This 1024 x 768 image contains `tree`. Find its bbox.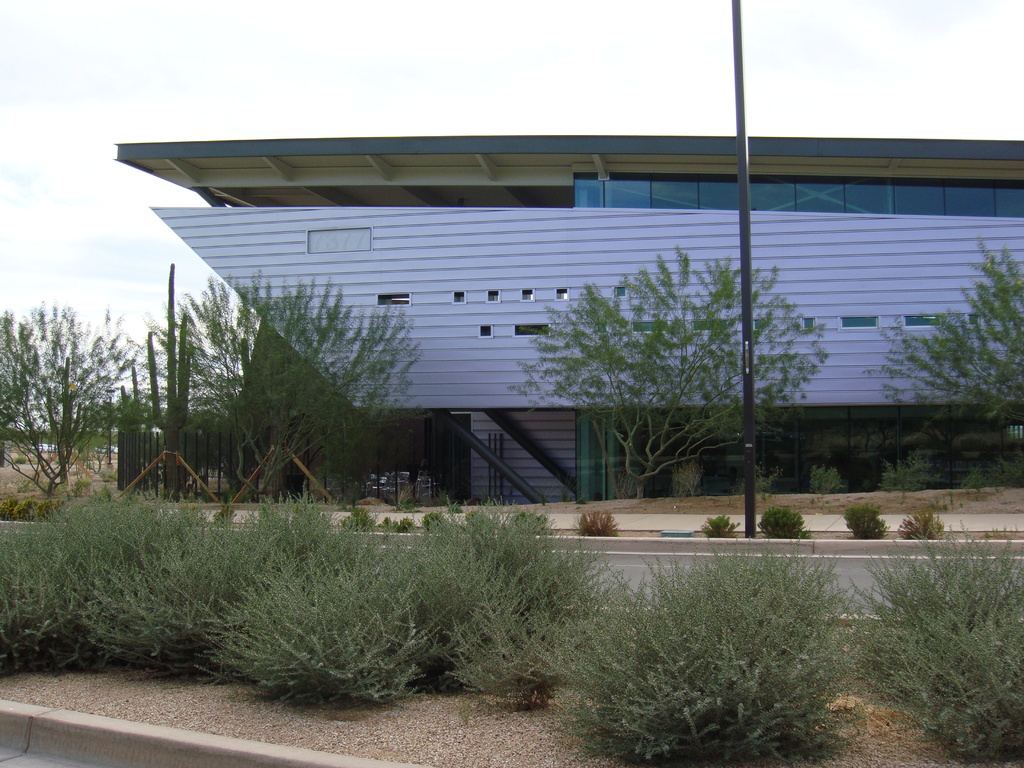
[0,299,148,509].
